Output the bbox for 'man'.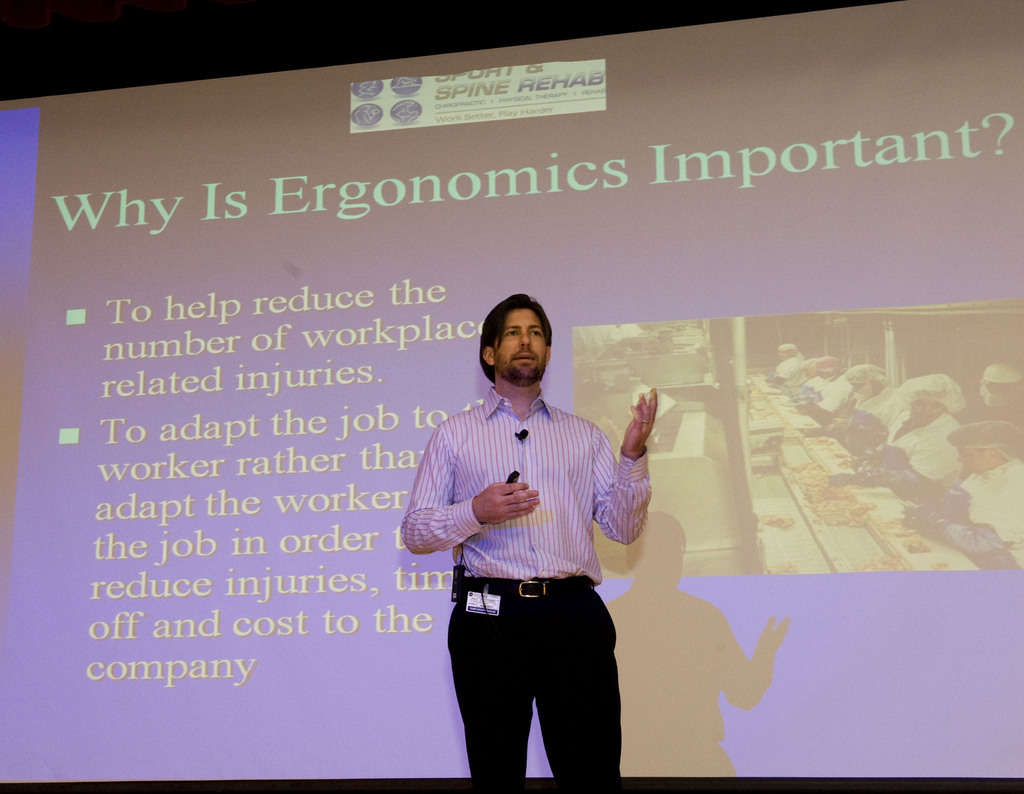
region(399, 295, 652, 793).
